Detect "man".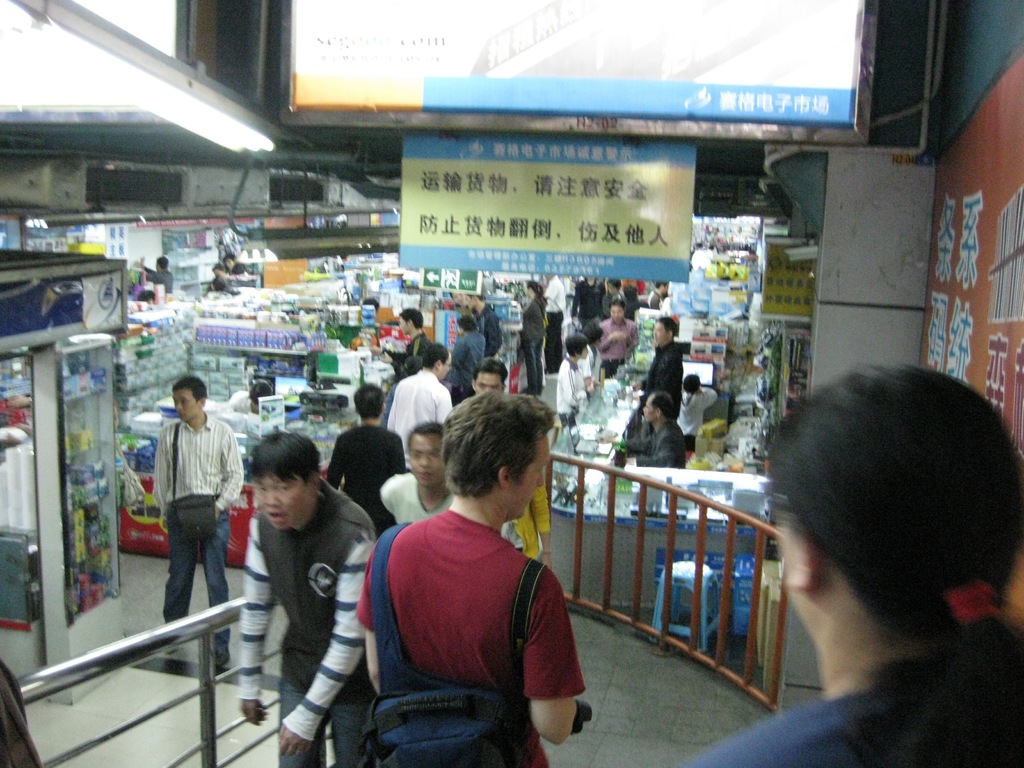
Detected at select_region(324, 389, 406, 529).
